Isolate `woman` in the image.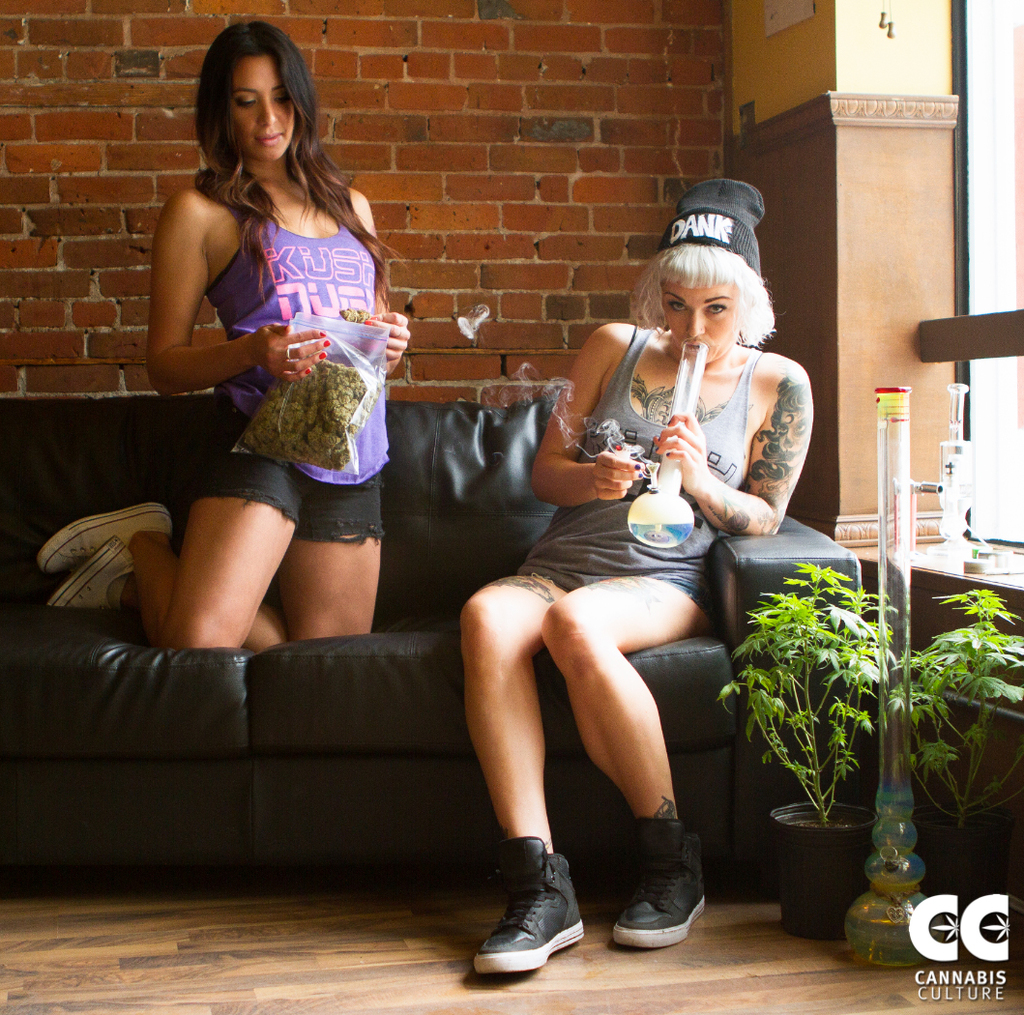
Isolated region: pyautogui.locateOnScreen(29, 12, 410, 650).
